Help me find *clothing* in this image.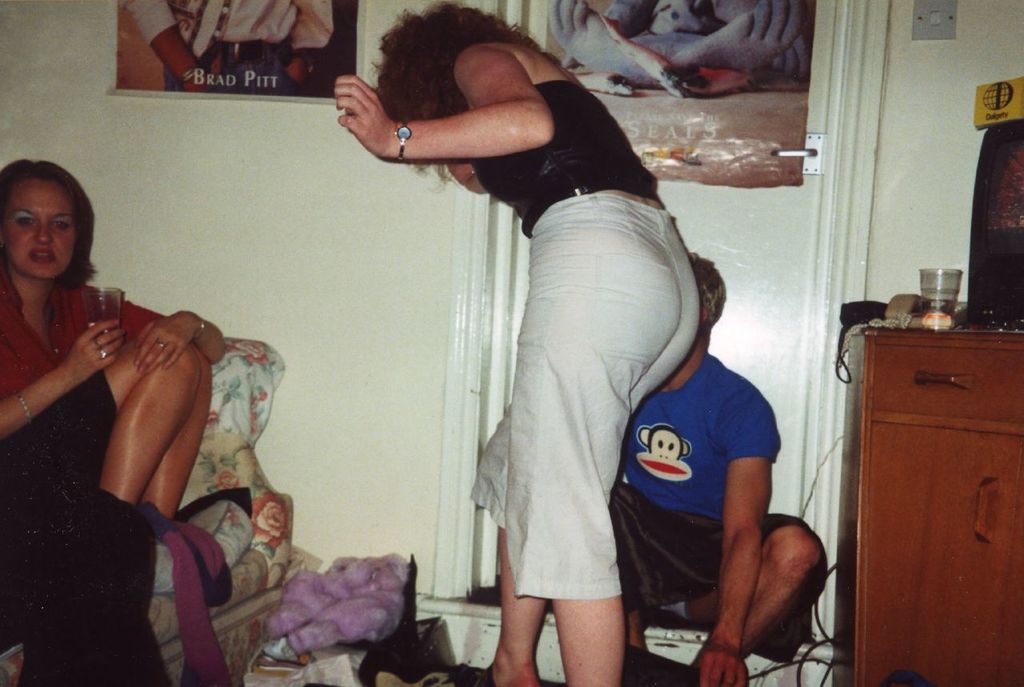
Found it: select_region(0, 258, 162, 485).
